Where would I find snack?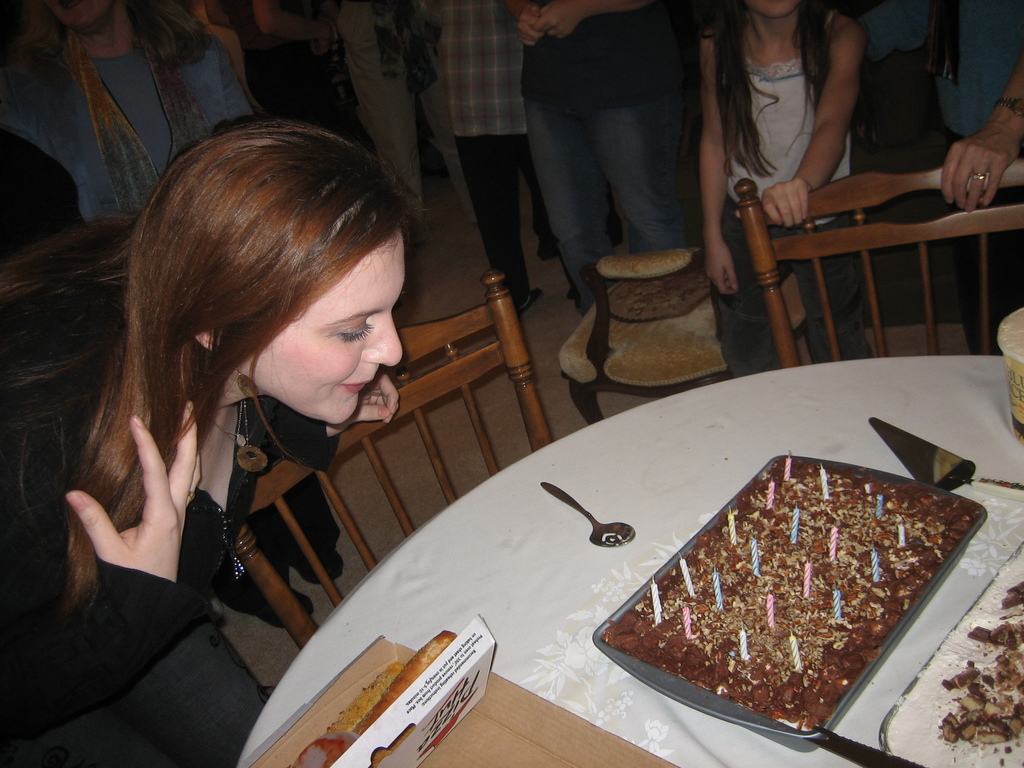
At (625,456,1005,741).
